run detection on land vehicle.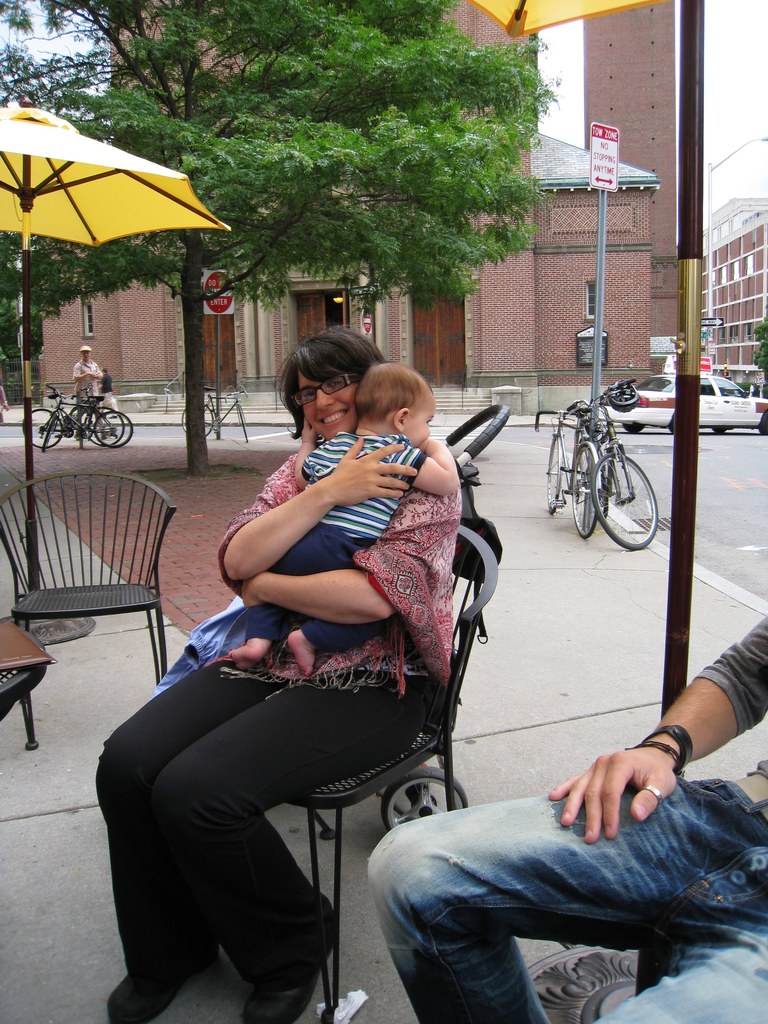
Result: select_region(559, 374, 673, 559).
